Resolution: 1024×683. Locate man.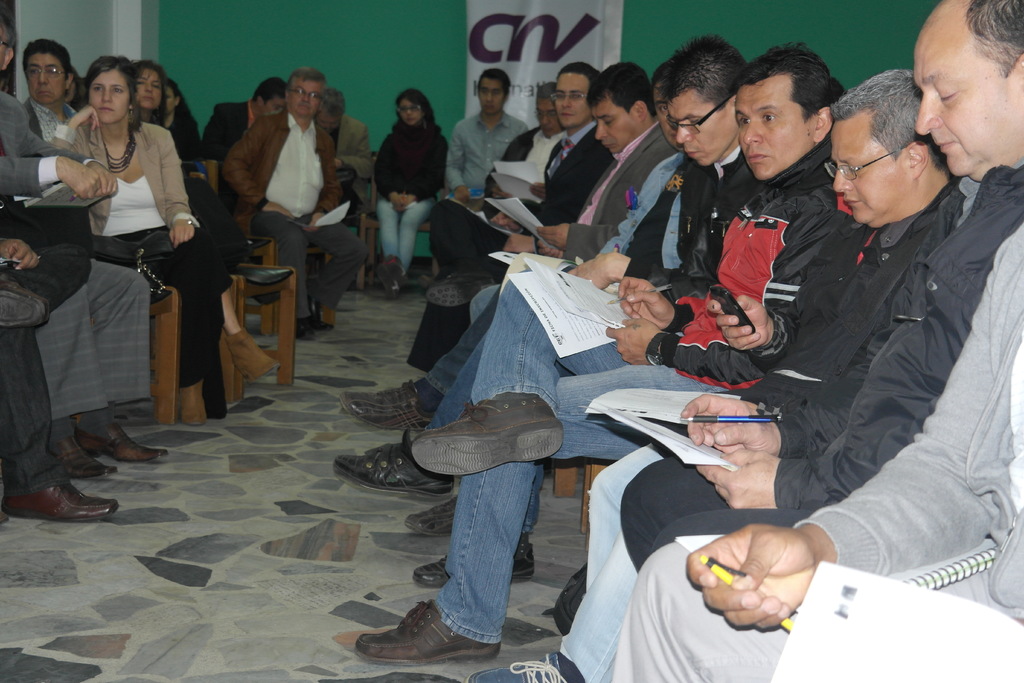
441:76:517:238.
